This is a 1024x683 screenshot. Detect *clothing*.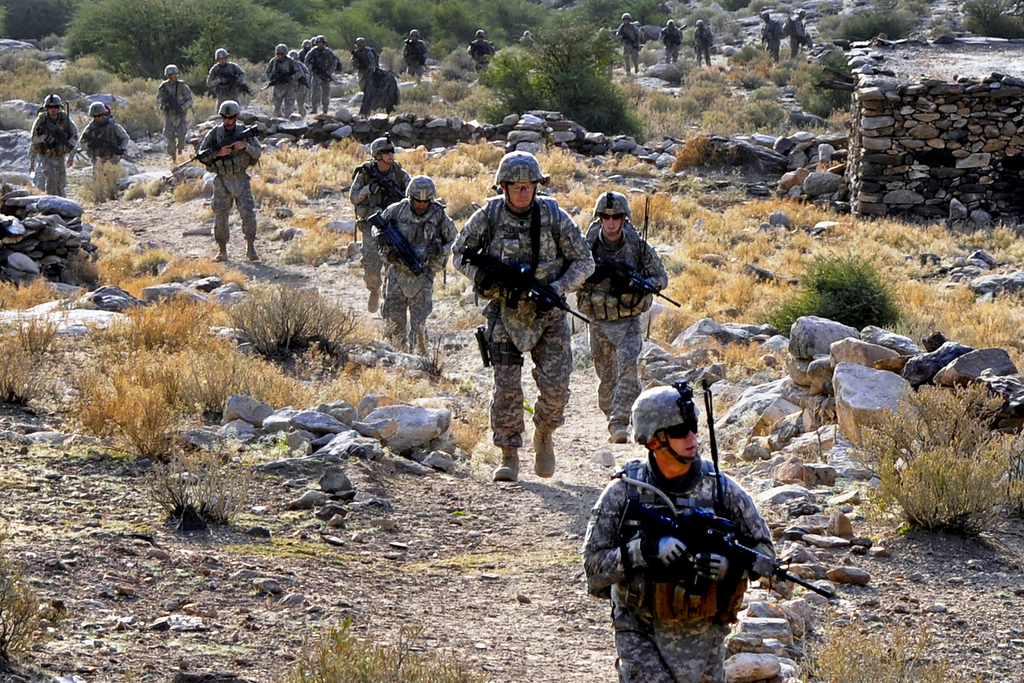
rect(572, 197, 669, 433).
